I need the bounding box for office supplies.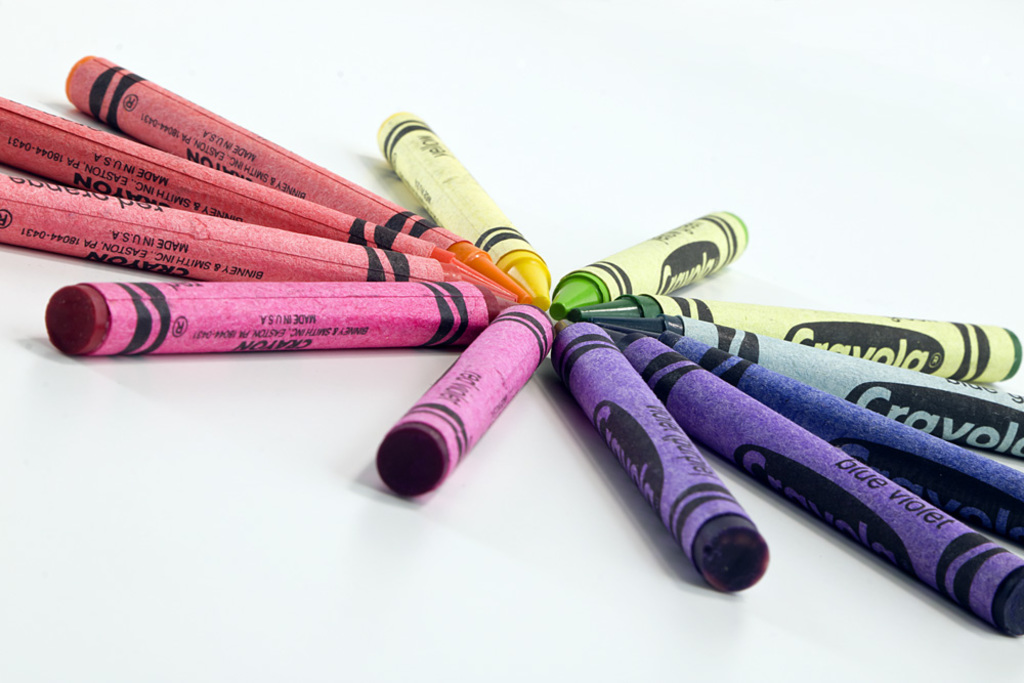
Here it is: {"x1": 49, "y1": 124, "x2": 977, "y2": 590}.
